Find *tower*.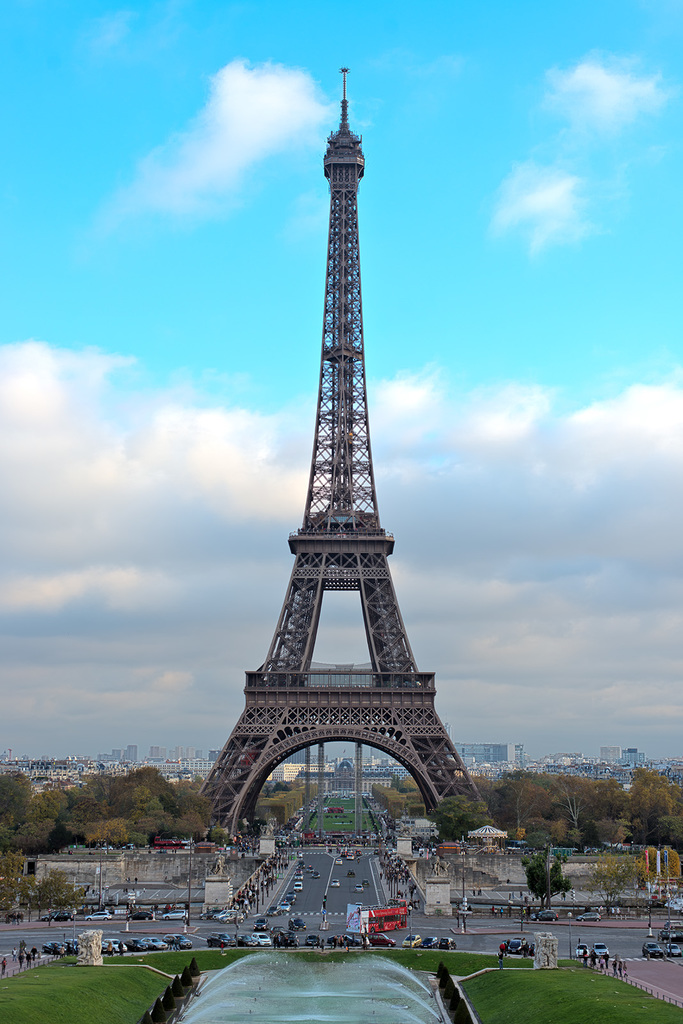
<region>242, 33, 444, 820</region>.
